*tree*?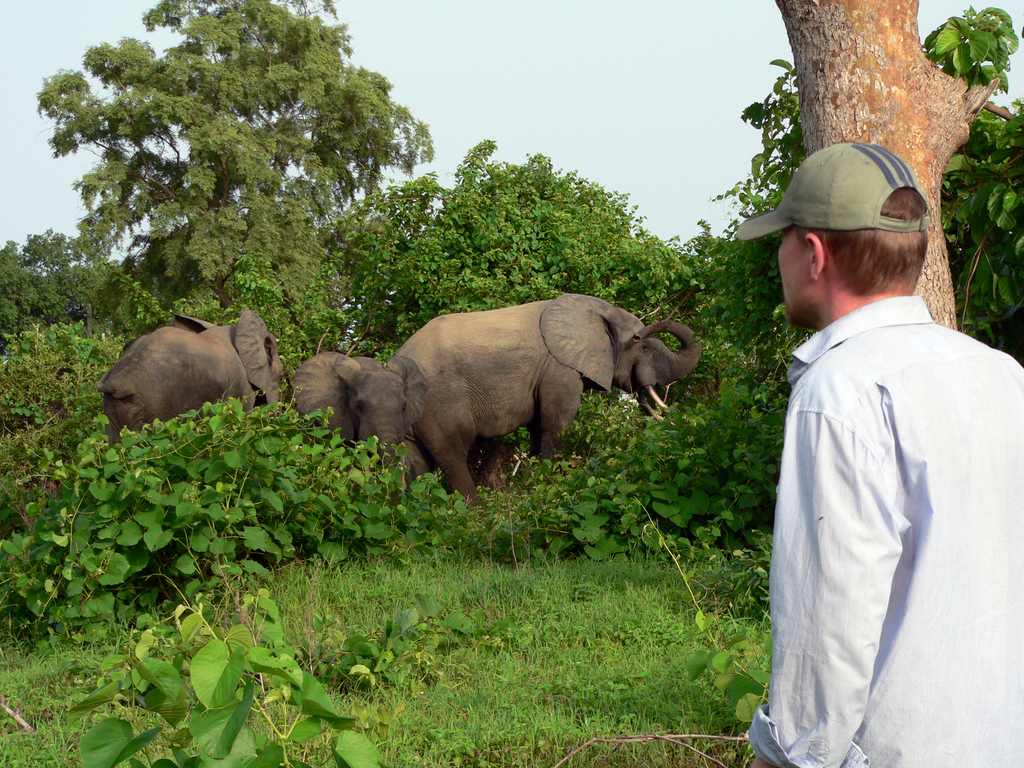
<box>0,225,156,345</box>
